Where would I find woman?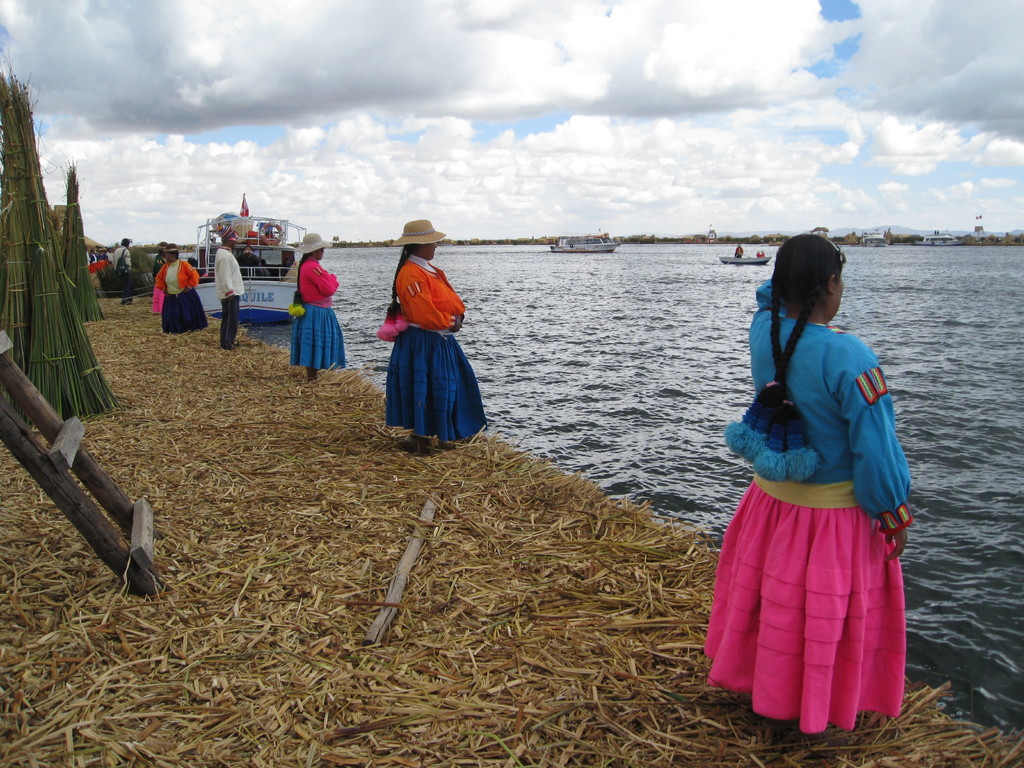
At 289, 233, 358, 383.
